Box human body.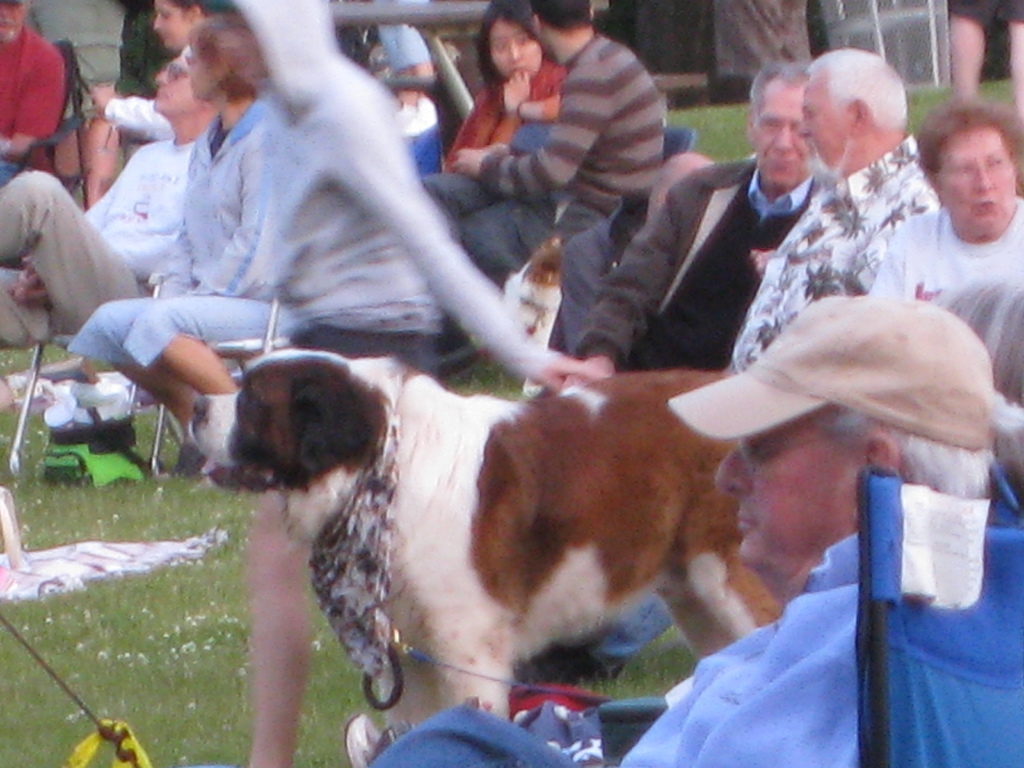
(left=611, top=297, right=1023, bottom=767).
